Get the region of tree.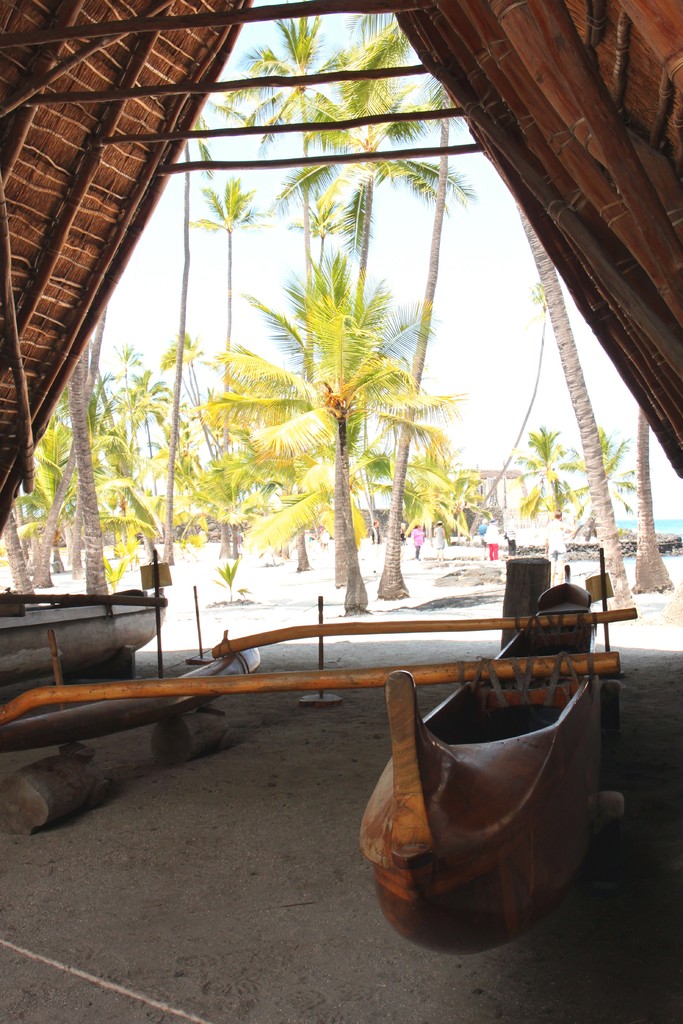
locate(566, 426, 634, 509).
